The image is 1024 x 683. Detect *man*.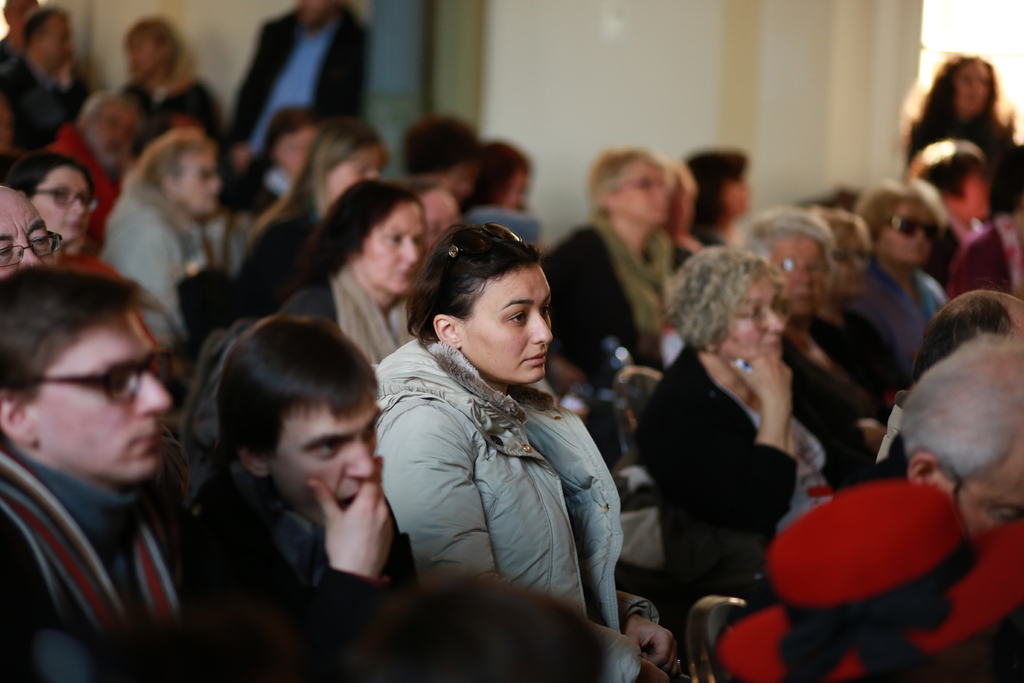
Detection: 857 334 1023 541.
